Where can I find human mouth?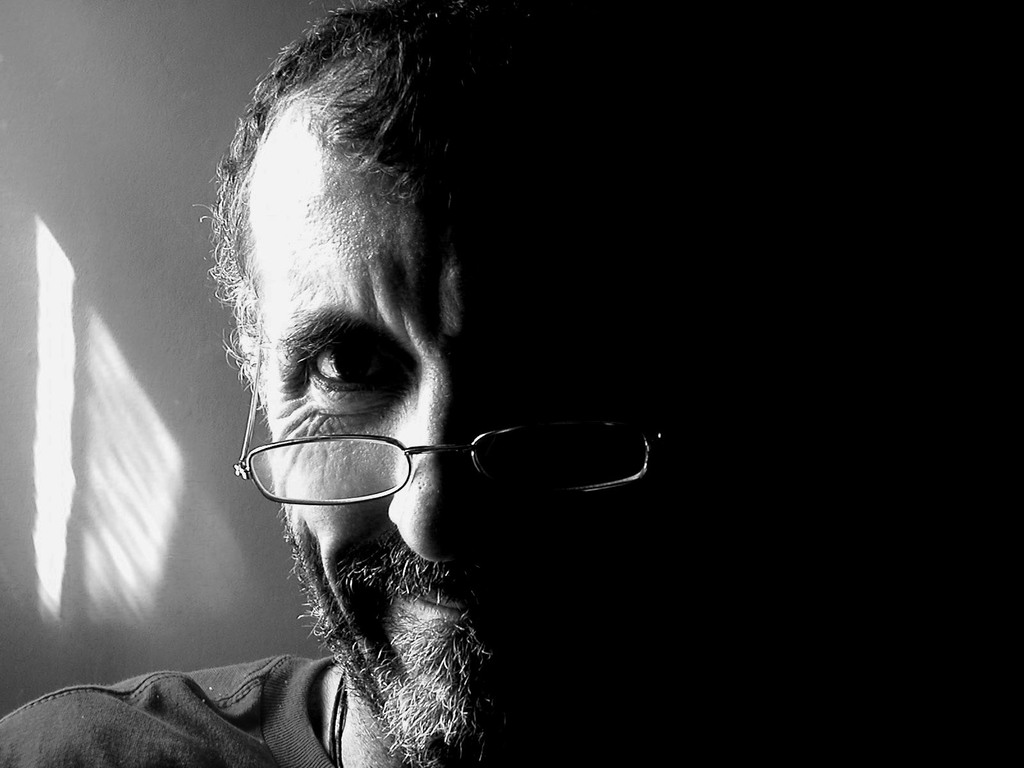
You can find it at select_region(392, 588, 543, 629).
